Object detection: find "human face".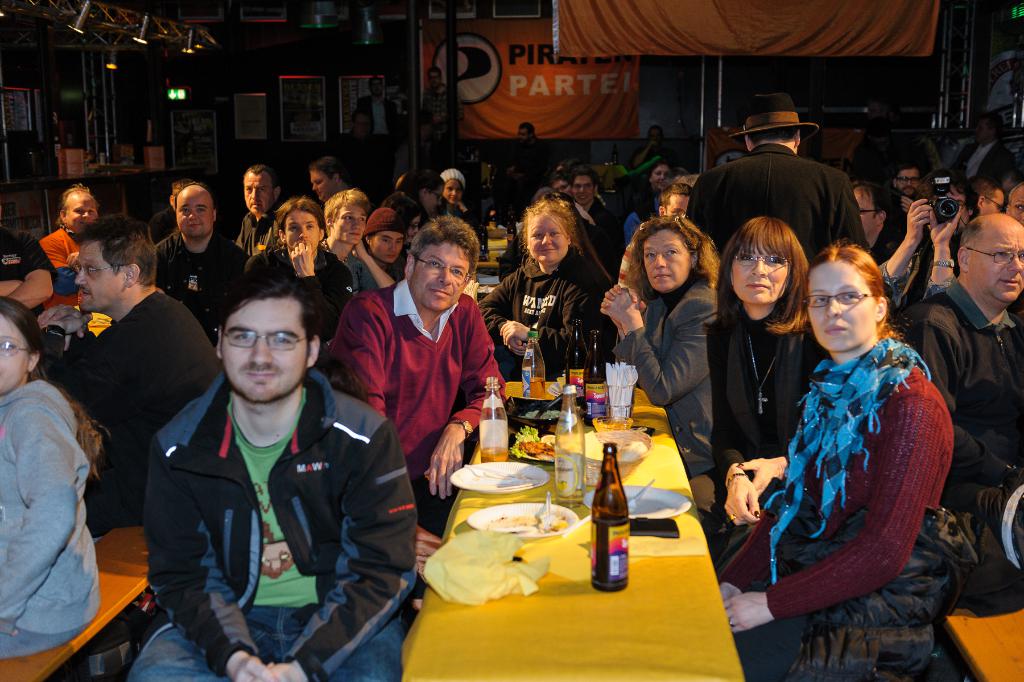
[282, 209, 319, 251].
